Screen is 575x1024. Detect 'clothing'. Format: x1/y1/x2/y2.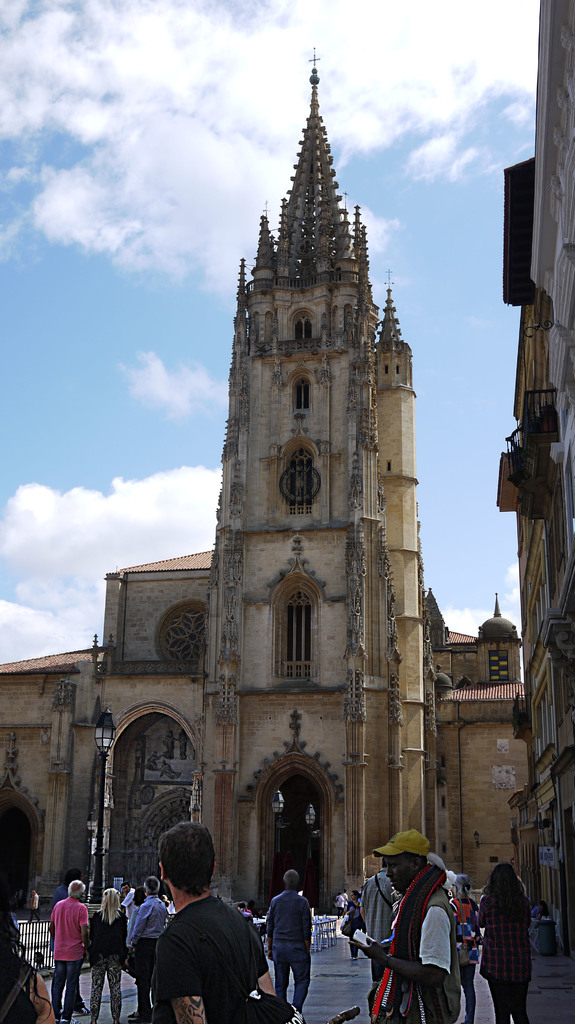
237/906/252/920.
